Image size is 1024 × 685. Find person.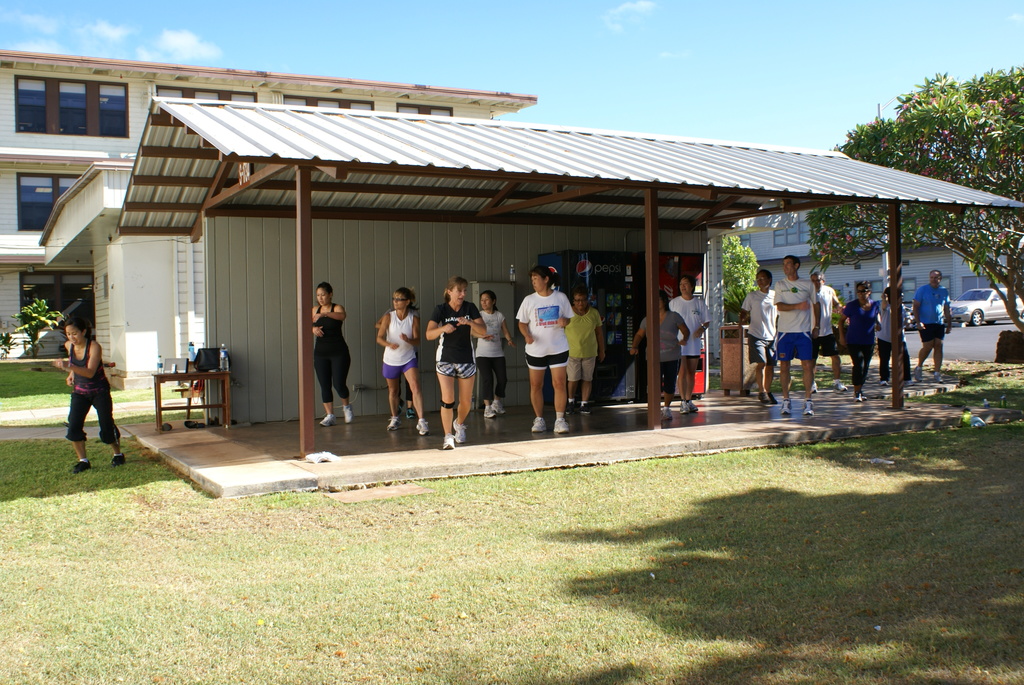
l=737, t=268, r=777, b=404.
